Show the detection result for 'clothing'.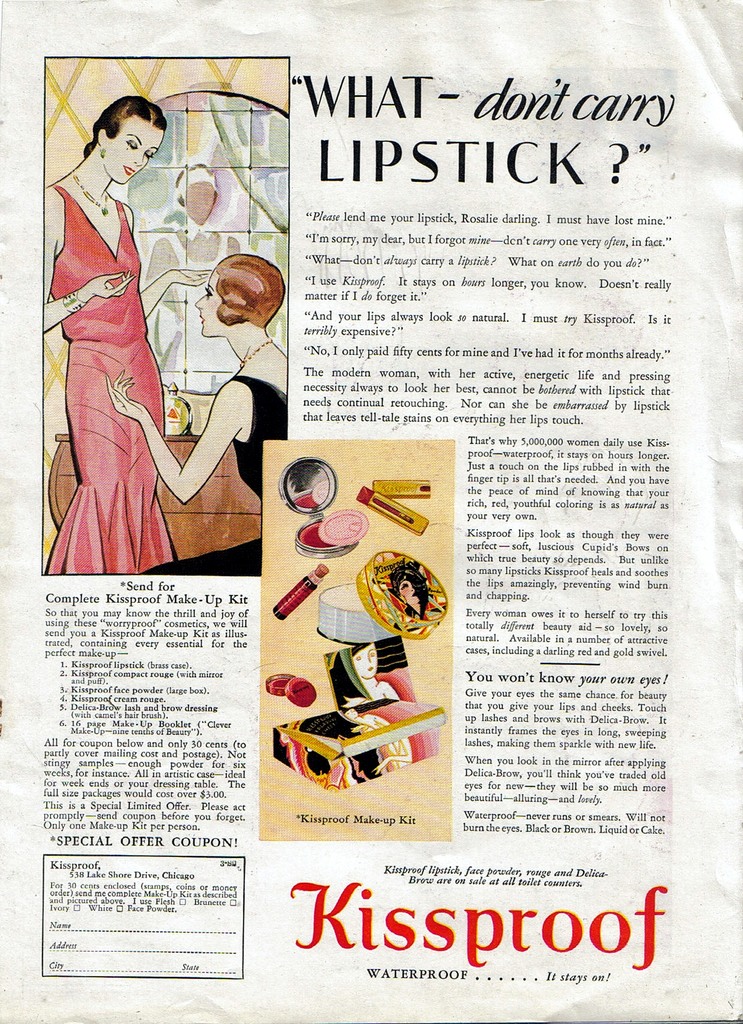
rect(44, 177, 183, 574).
